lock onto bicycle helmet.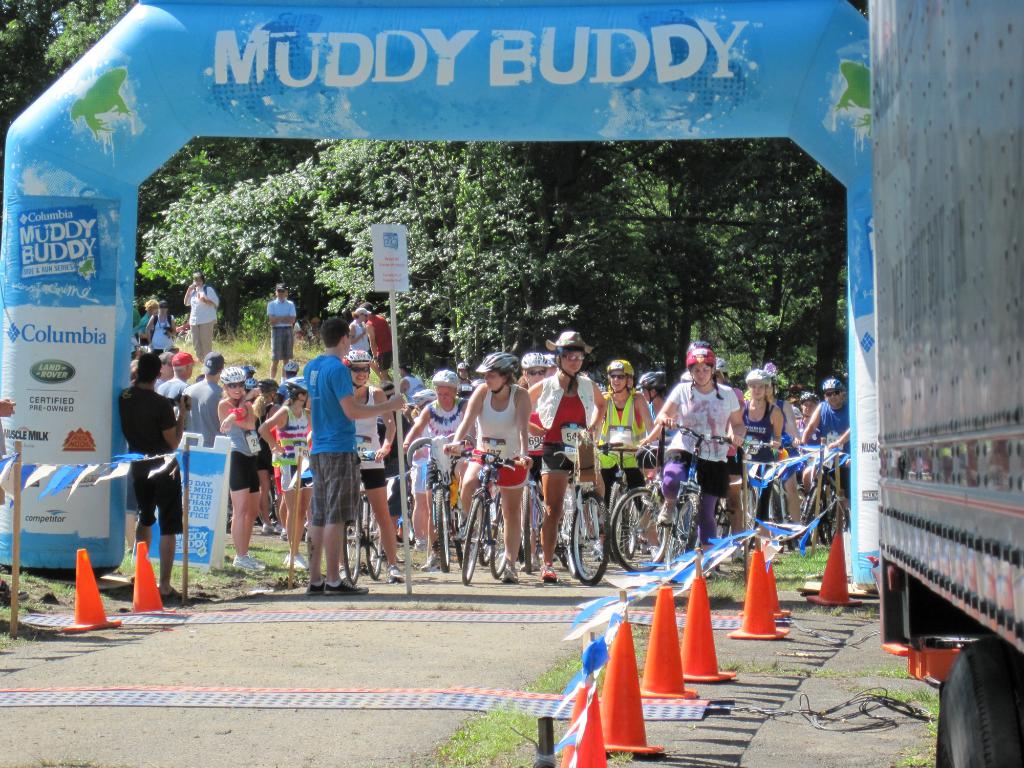
Locked: box(740, 372, 768, 384).
